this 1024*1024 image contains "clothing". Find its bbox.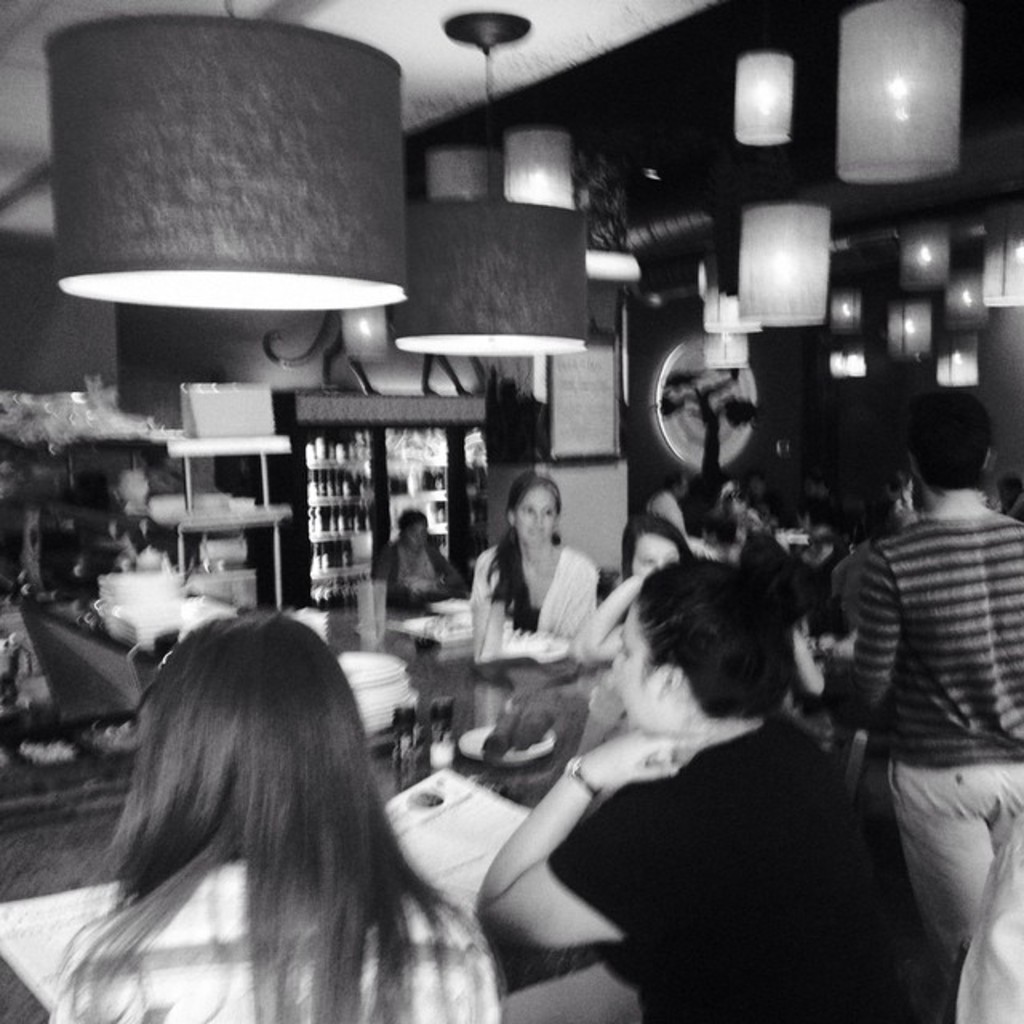
detection(822, 408, 1011, 942).
